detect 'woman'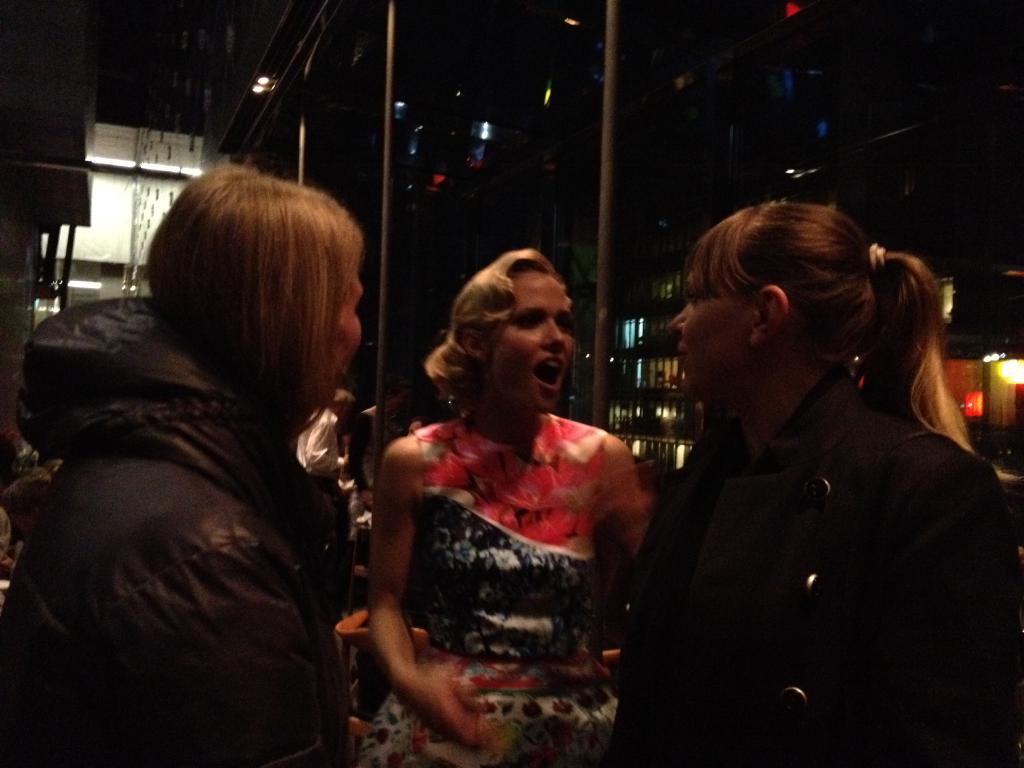
603, 199, 1023, 767
